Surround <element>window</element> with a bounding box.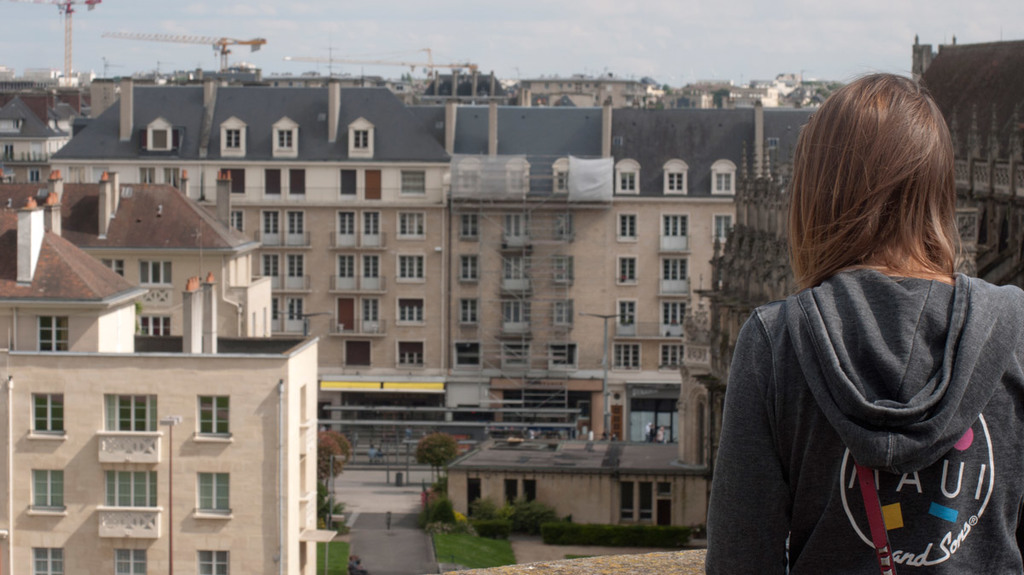
196/469/230/516.
